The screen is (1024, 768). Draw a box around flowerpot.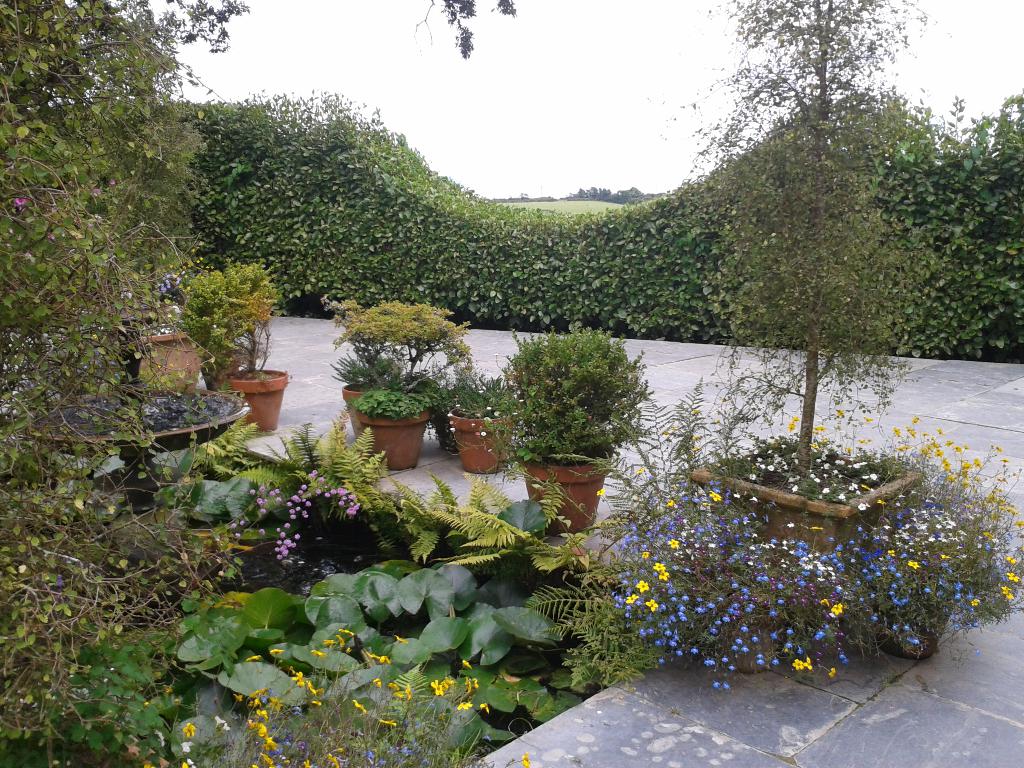
<box>102,736,170,767</box>.
